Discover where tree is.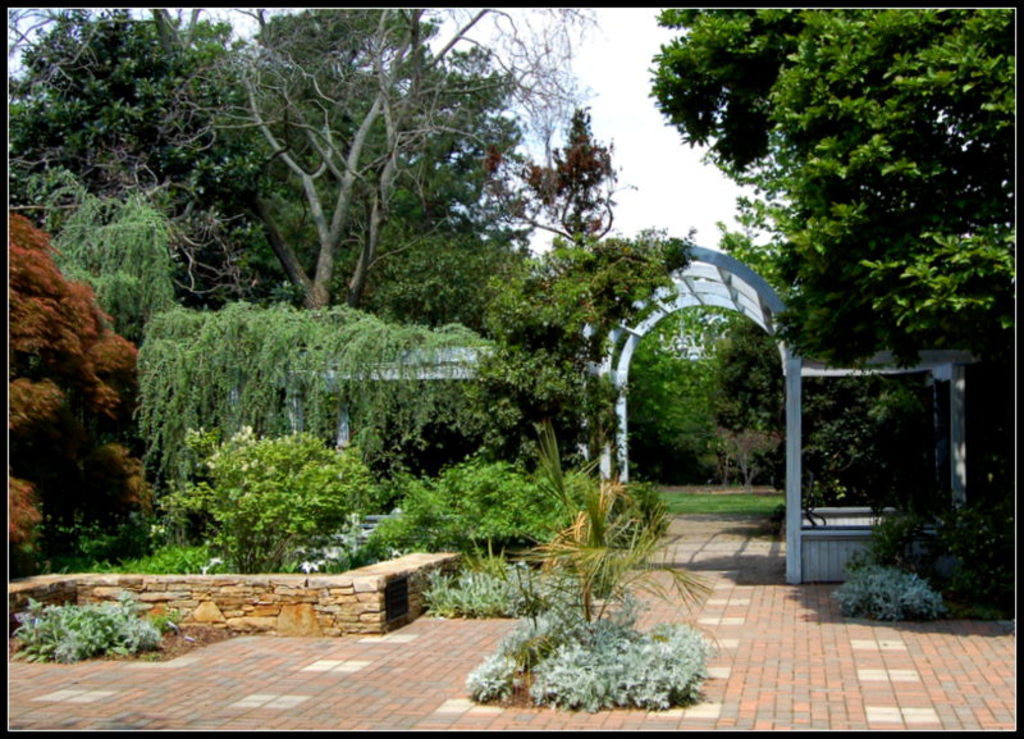
Discovered at [8, 5, 599, 460].
